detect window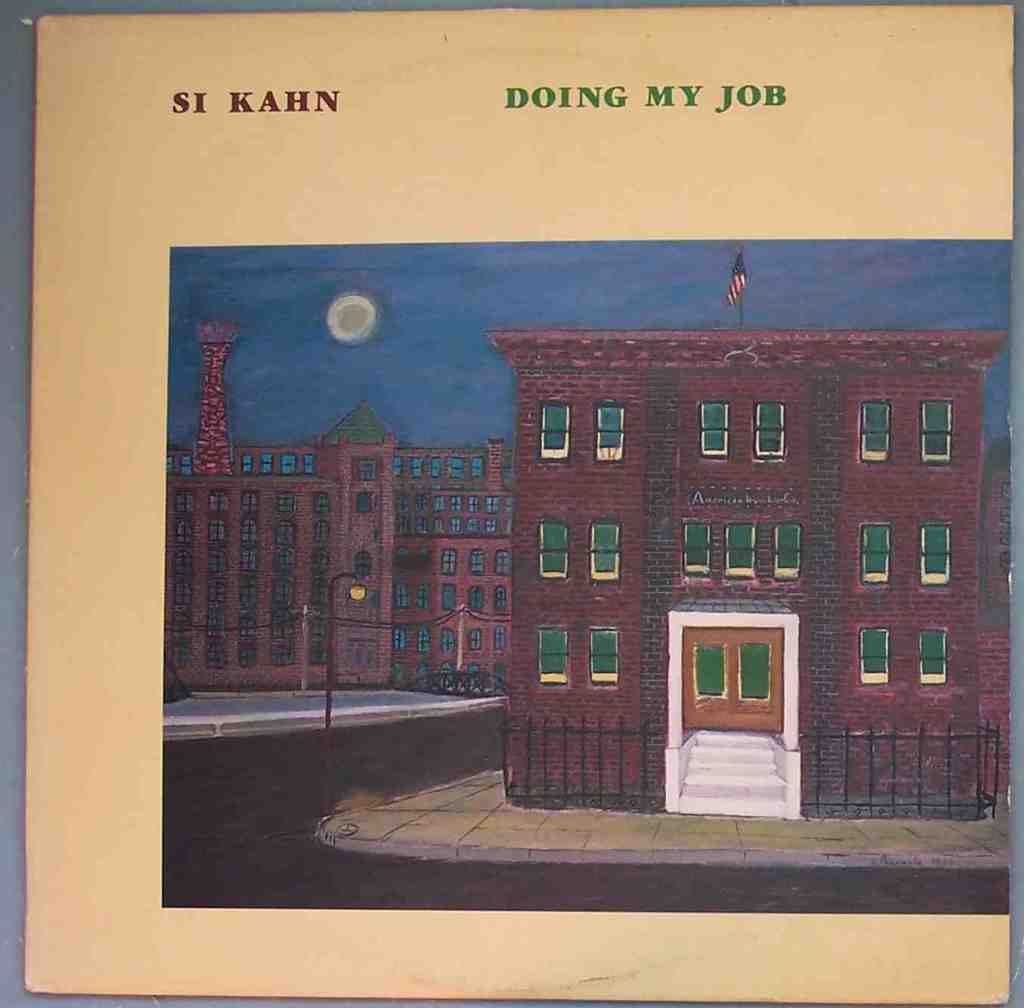
<box>919,627,951,682</box>
